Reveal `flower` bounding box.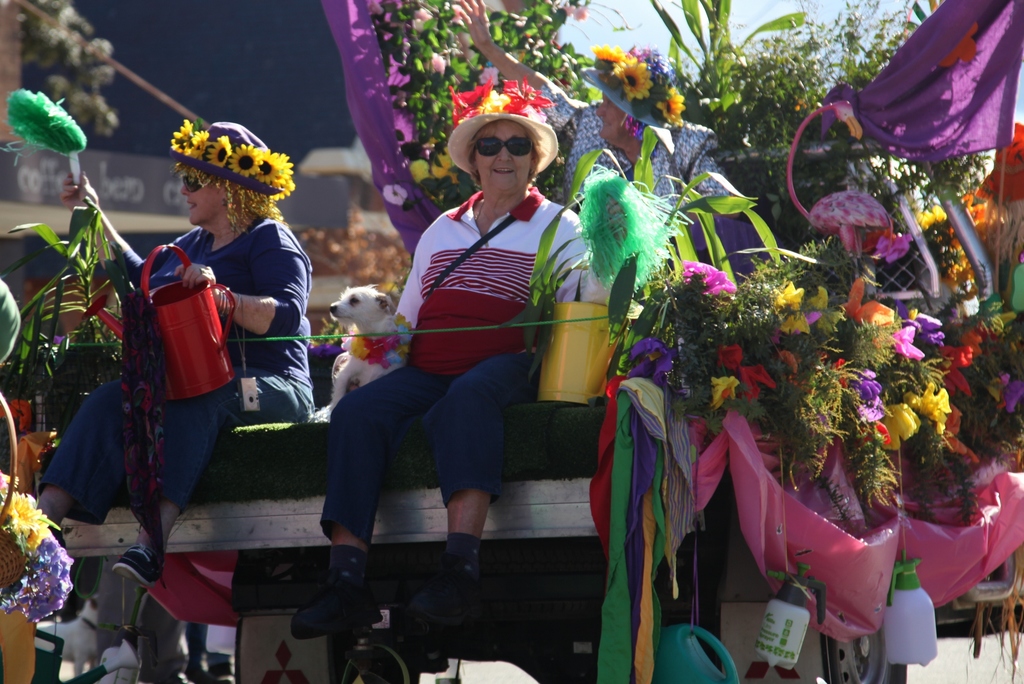
Revealed: [left=484, top=92, right=510, bottom=115].
